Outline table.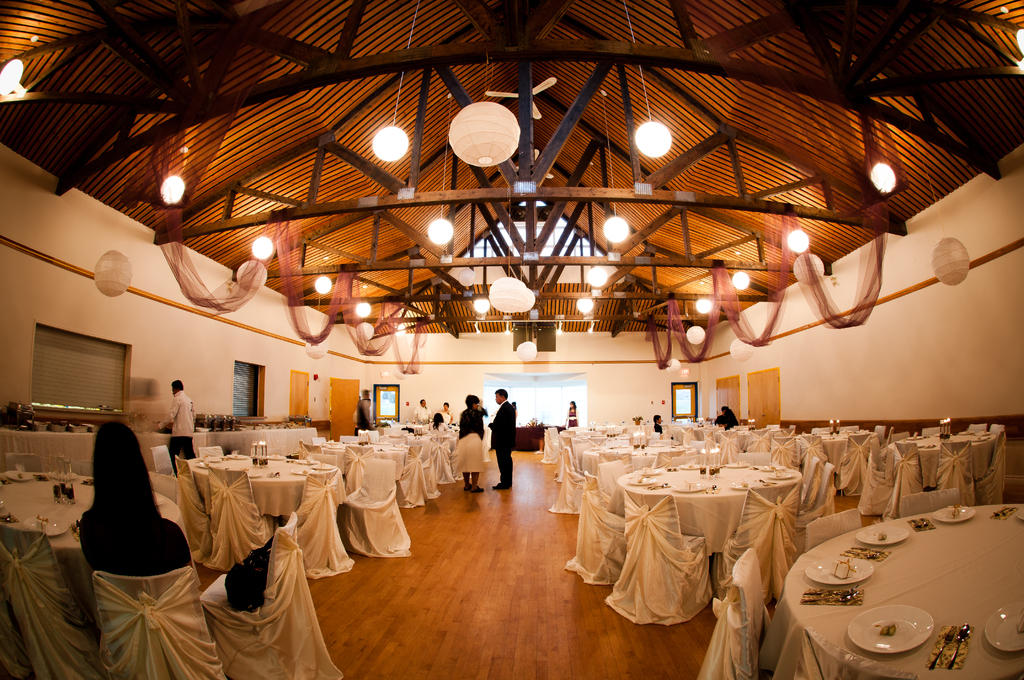
Outline: box(0, 428, 316, 471).
